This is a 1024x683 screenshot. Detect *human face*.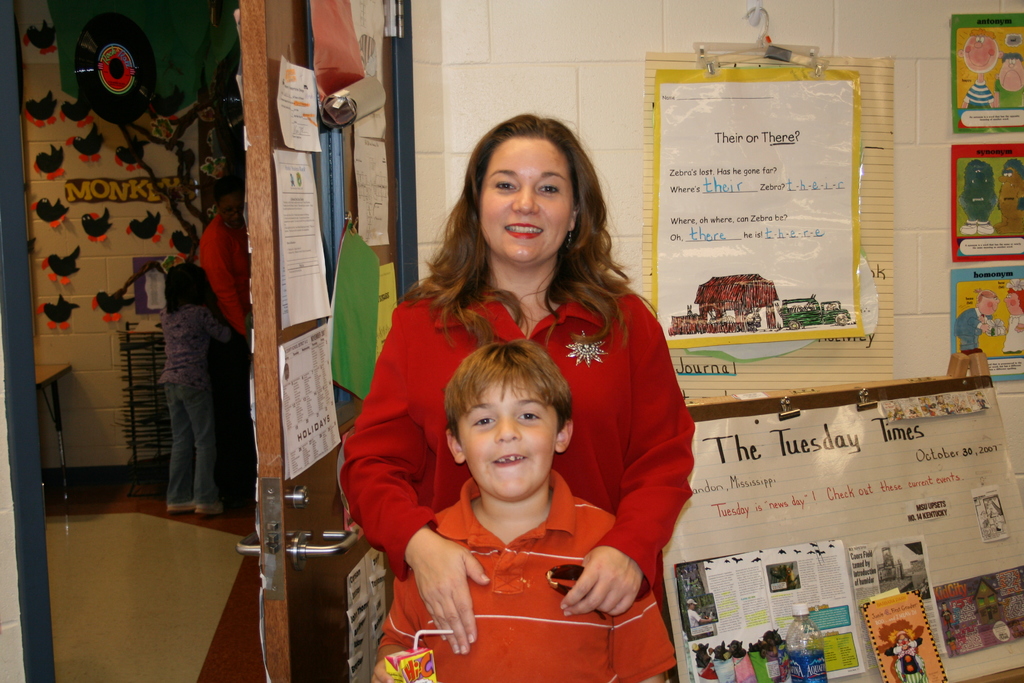
<box>689,604,697,611</box>.
